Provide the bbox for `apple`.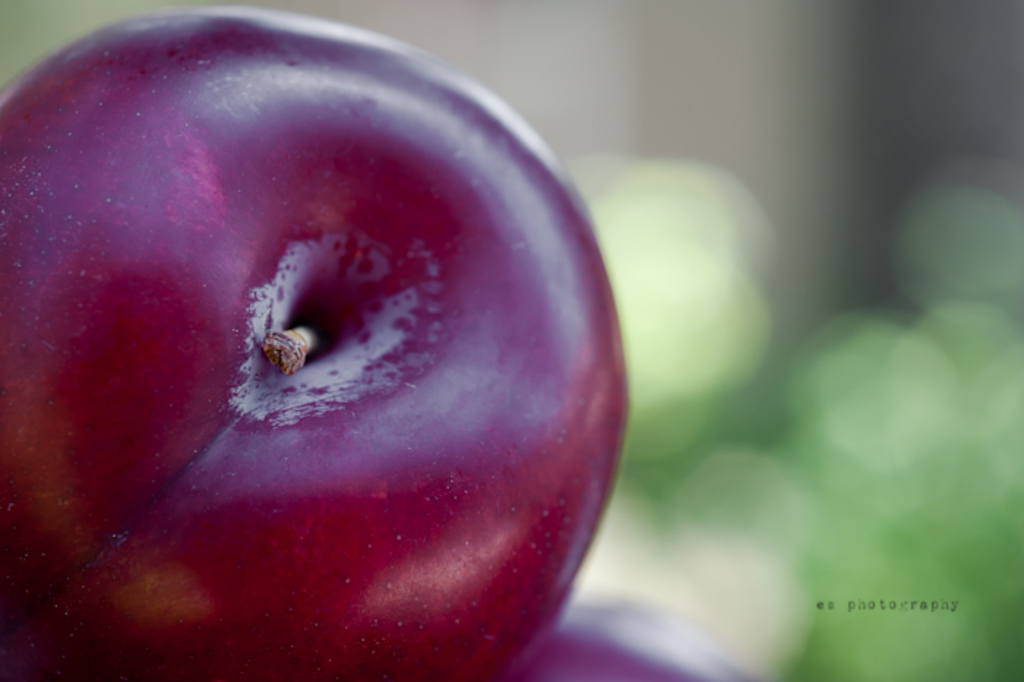
0,20,630,681.
